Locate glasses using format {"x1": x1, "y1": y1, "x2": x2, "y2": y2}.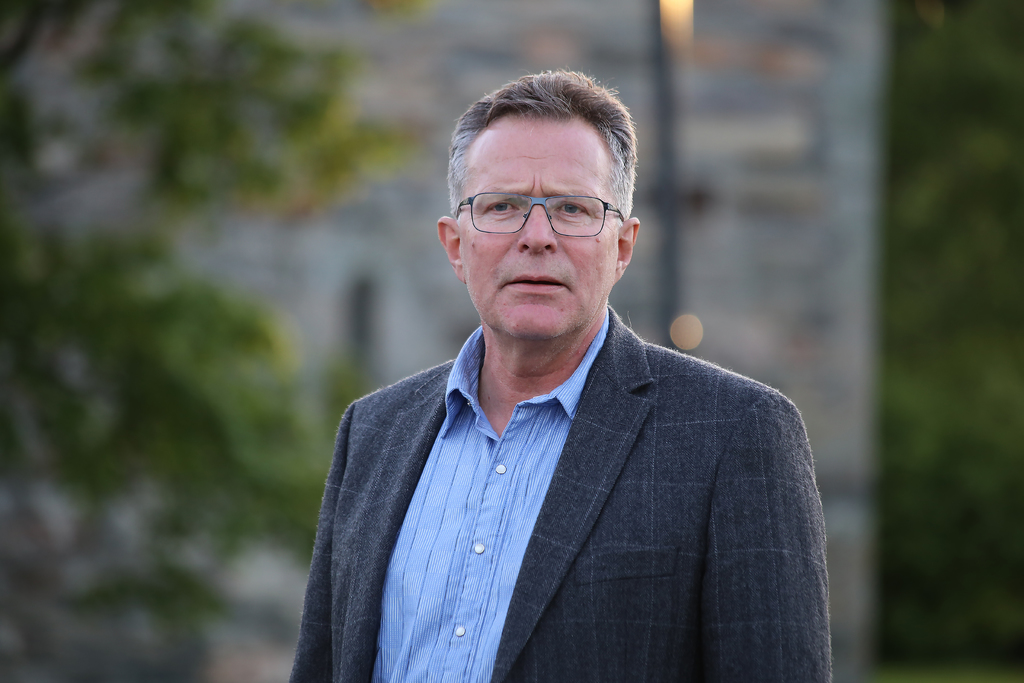
{"x1": 454, "y1": 188, "x2": 629, "y2": 241}.
